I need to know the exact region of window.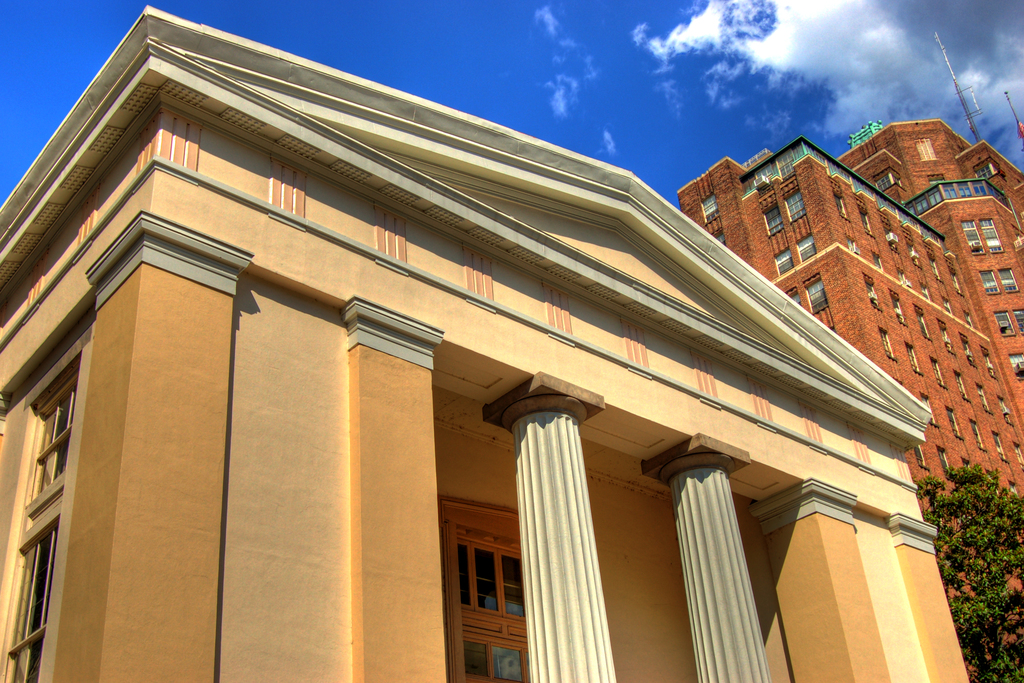
Region: (34, 370, 77, 501).
